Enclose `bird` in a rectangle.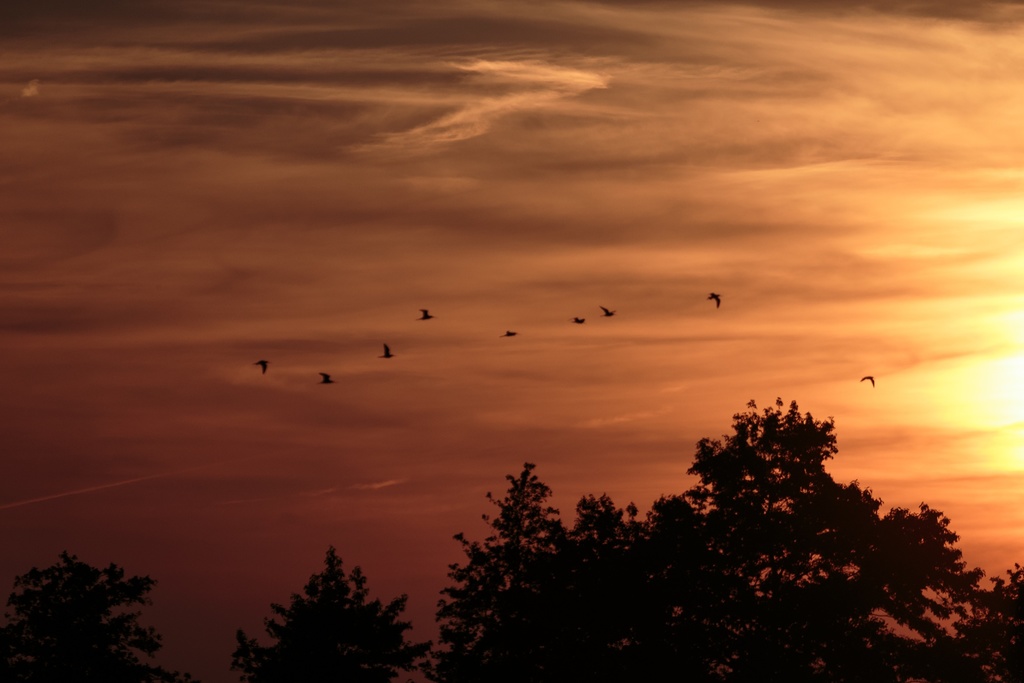
l=570, t=313, r=585, b=324.
